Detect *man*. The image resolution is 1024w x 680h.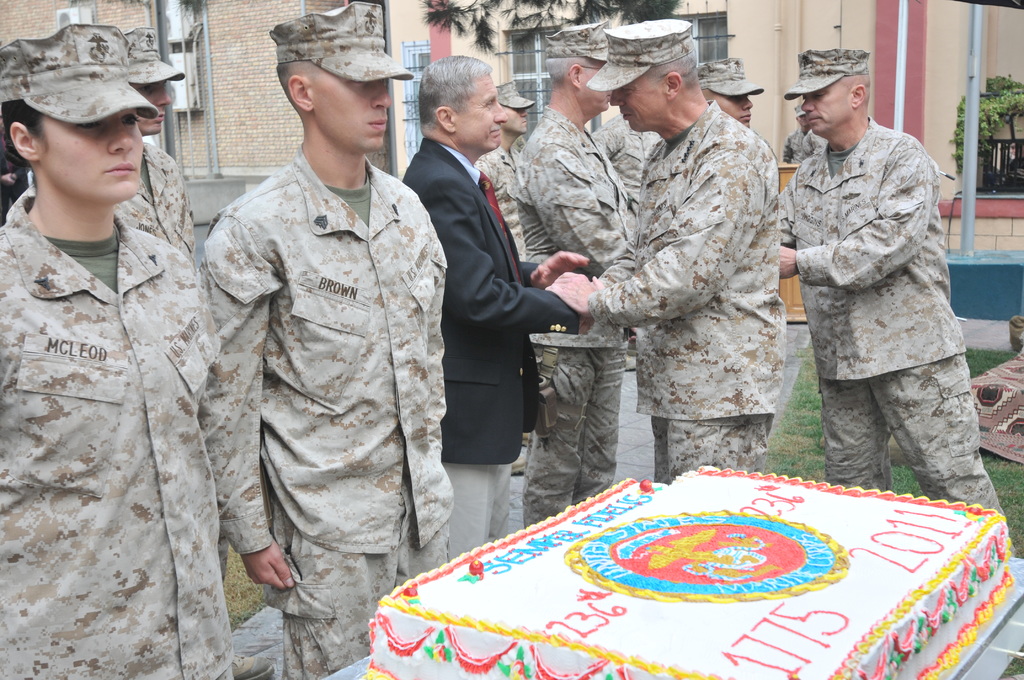
crop(471, 76, 536, 259).
